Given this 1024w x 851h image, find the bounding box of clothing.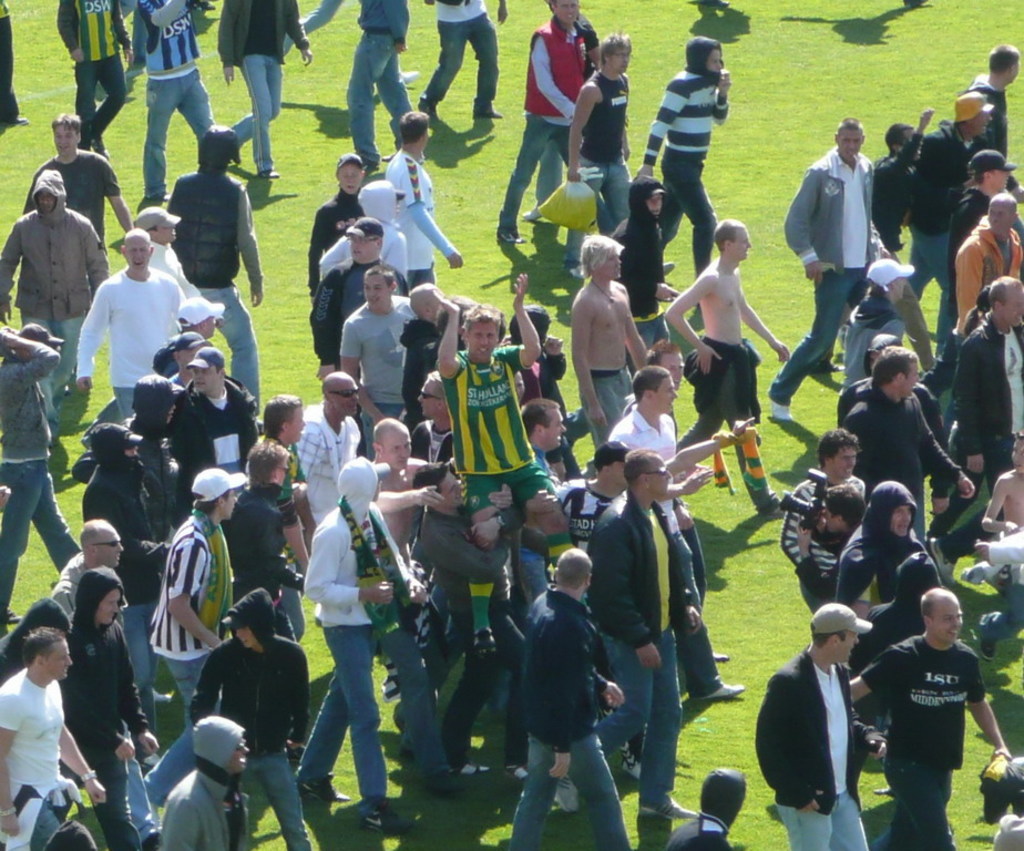
rect(884, 116, 986, 337).
